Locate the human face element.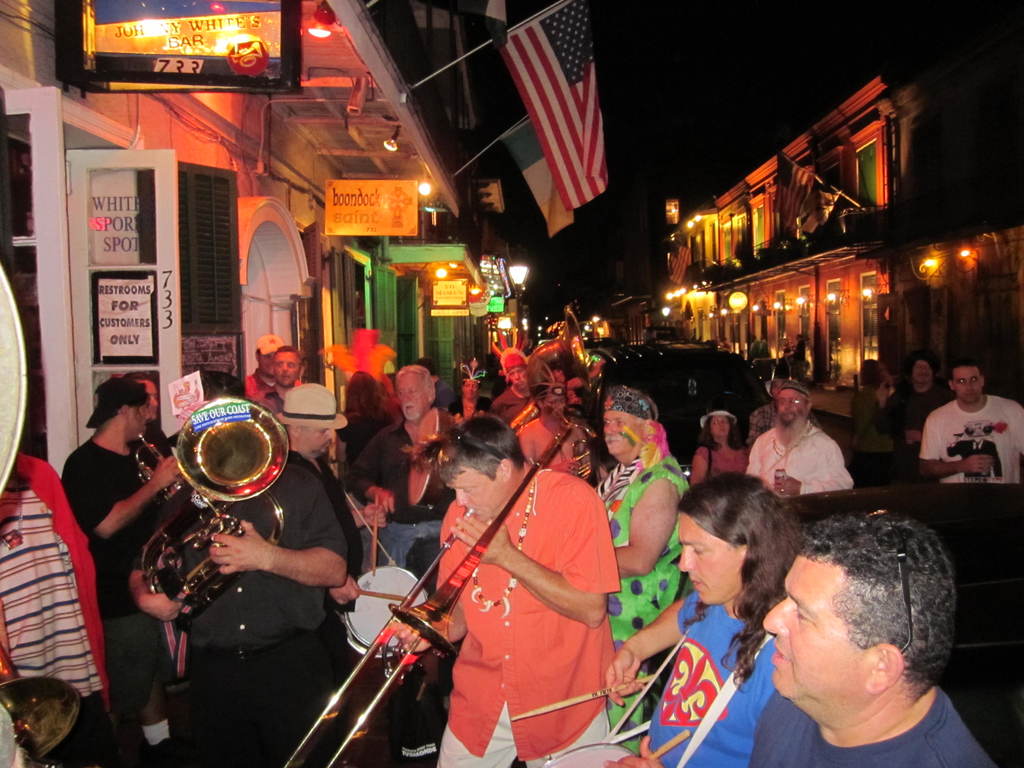
Element bbox: <bbox>397, 375, 429, 424</bbox>.
